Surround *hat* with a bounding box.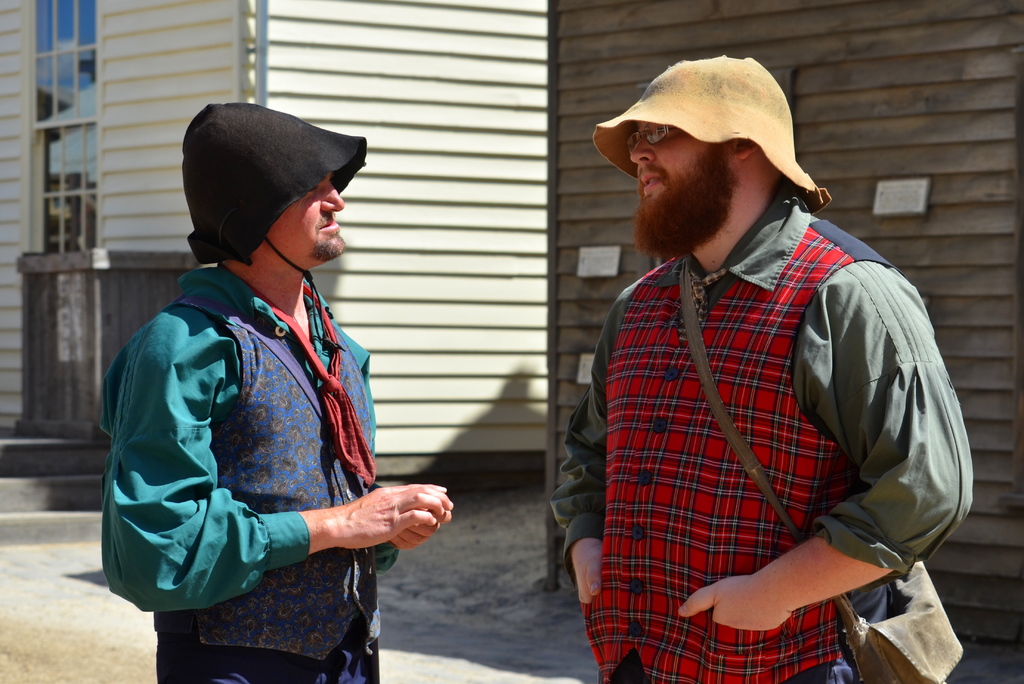
{"x1": 177, "y1": 100, "x2": 365, "y2": 353}.
